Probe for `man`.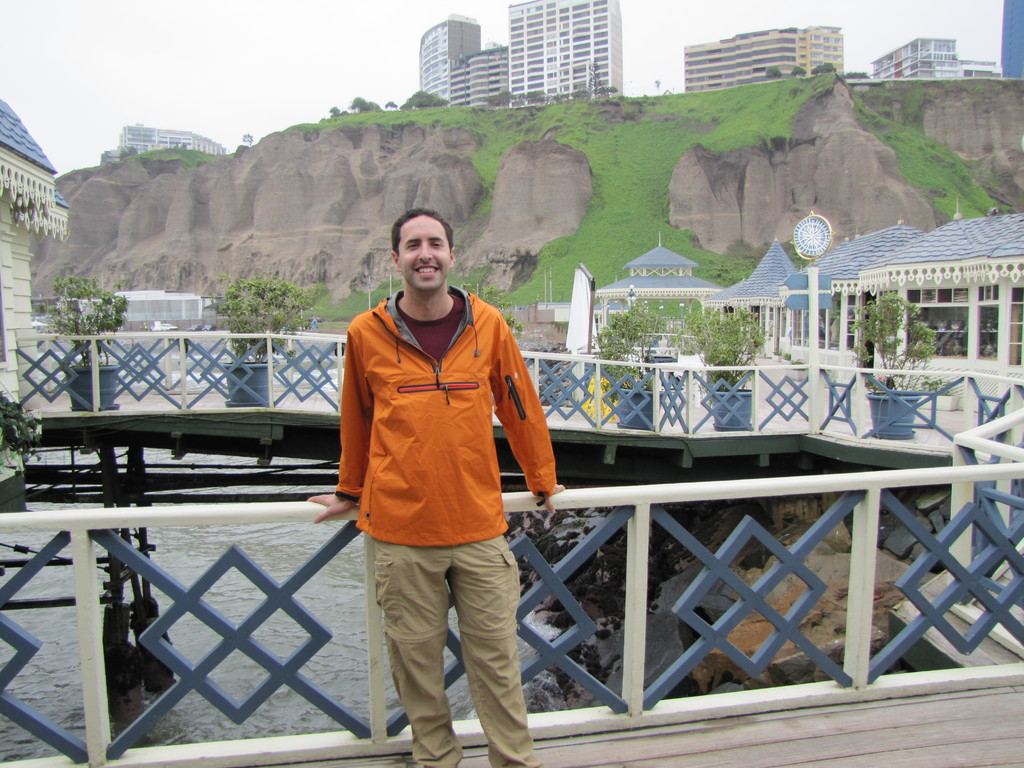
Probe result: [left=319, top=204, right=558, bottom=746].
